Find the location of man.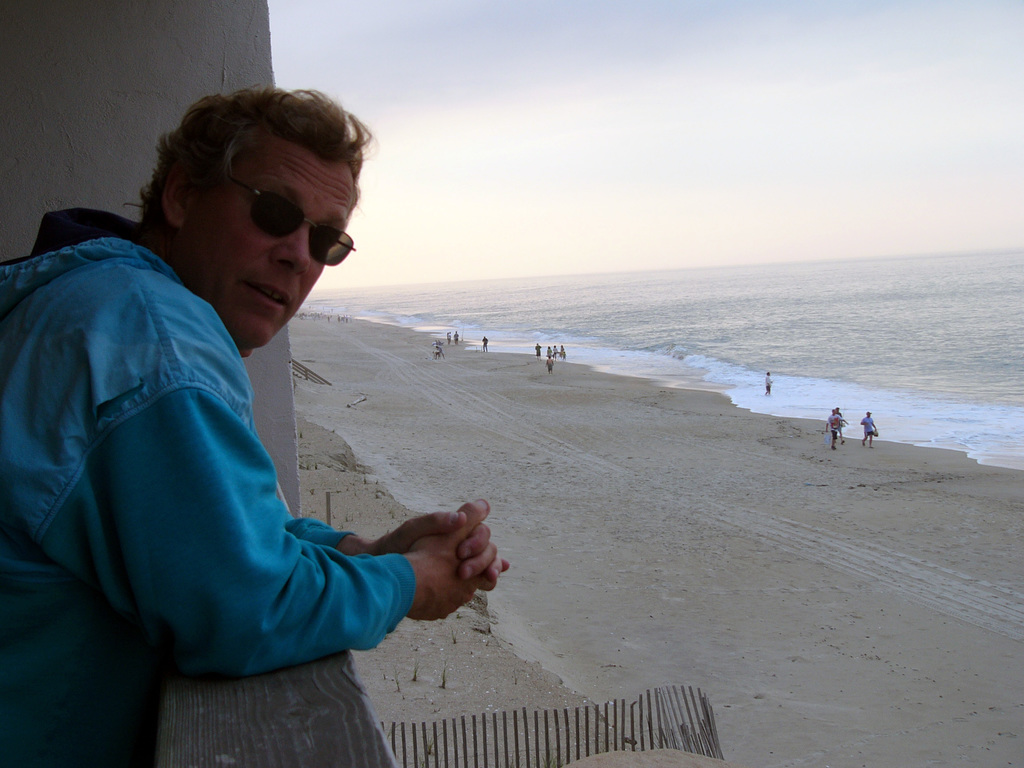
Location: 825,408,847,451.
